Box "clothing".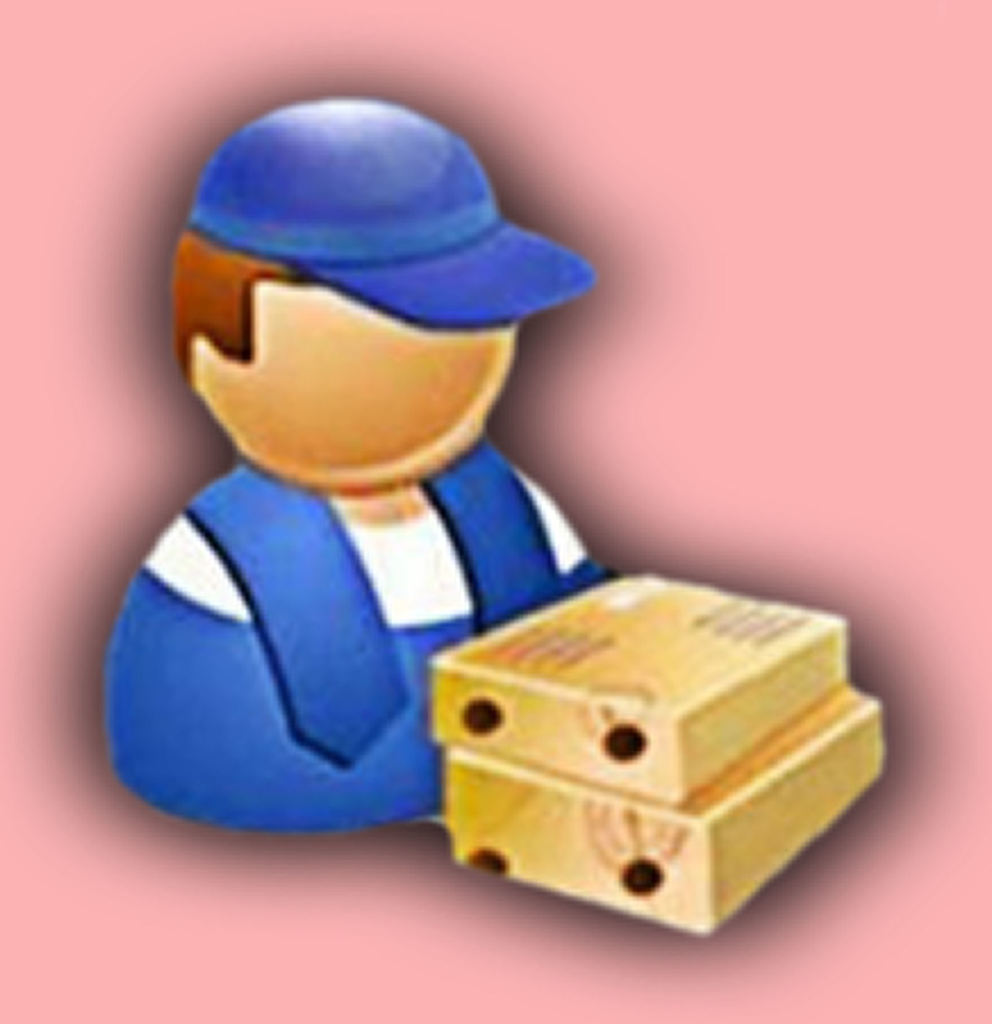
[x1=87, y1=458, x2=610, y2=824].
